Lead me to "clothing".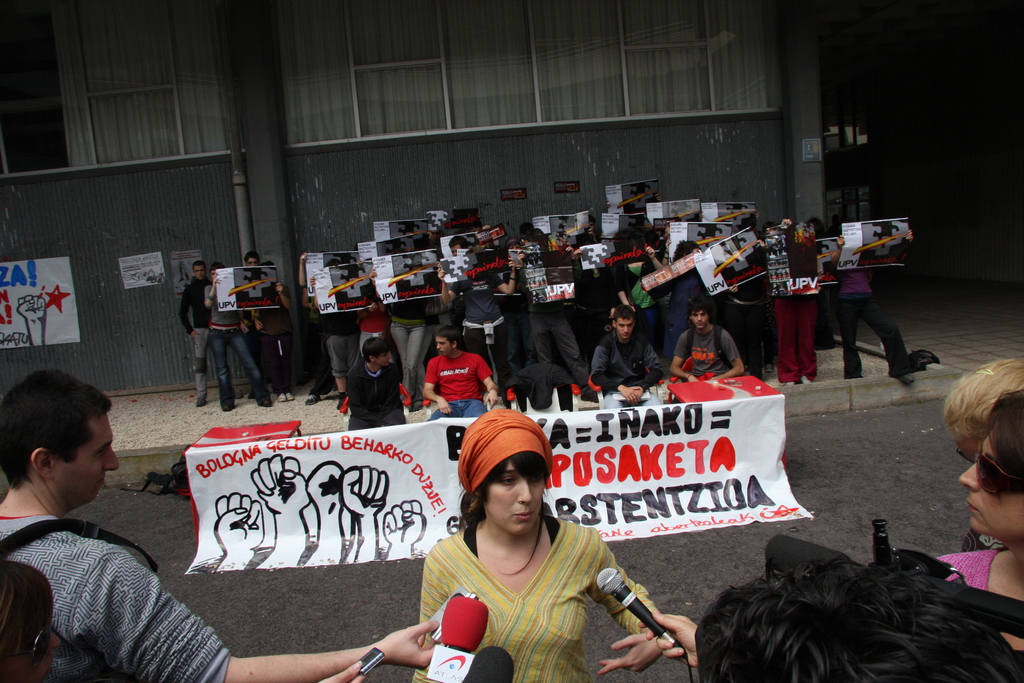
Lead to BBox(941, 545, 1009, 587).
